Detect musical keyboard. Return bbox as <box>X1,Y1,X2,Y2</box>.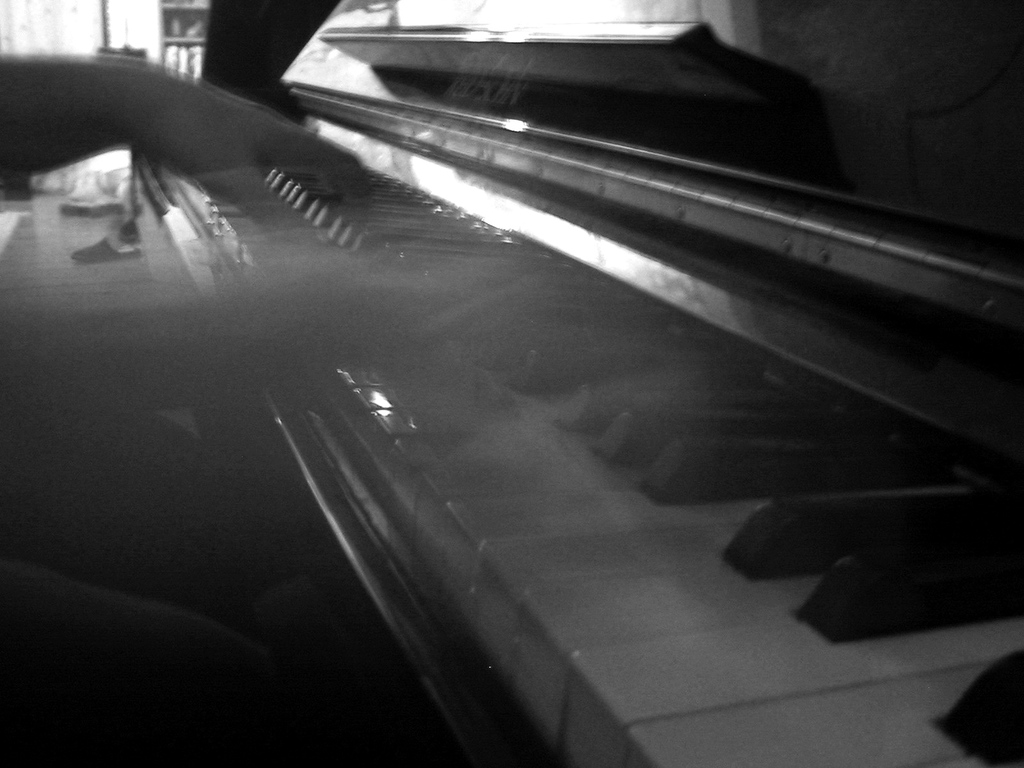
<box>148,171,1023,767</box>.
